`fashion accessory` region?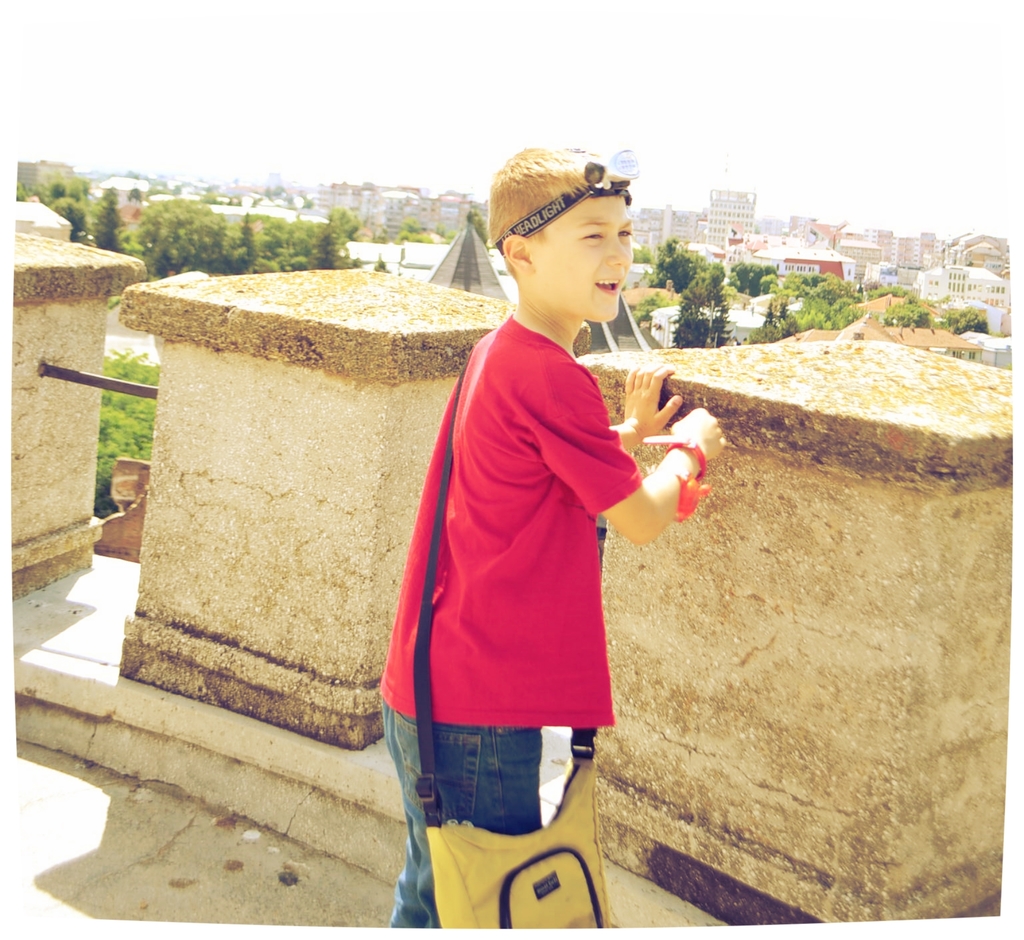
rect(641, 435, 714, 523)
